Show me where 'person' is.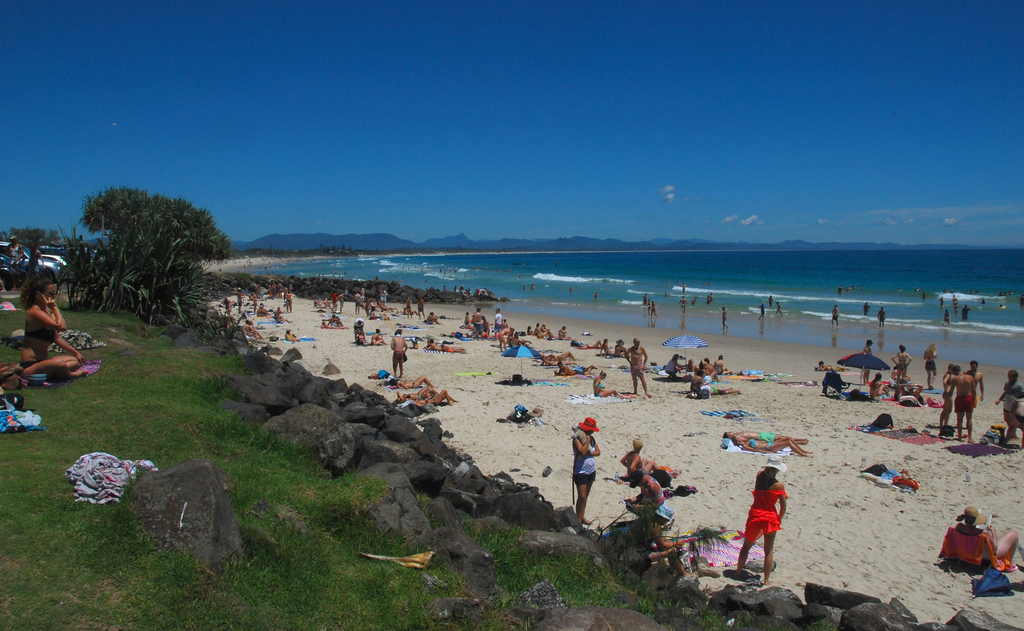
'person' is at [625,339,650,398].
